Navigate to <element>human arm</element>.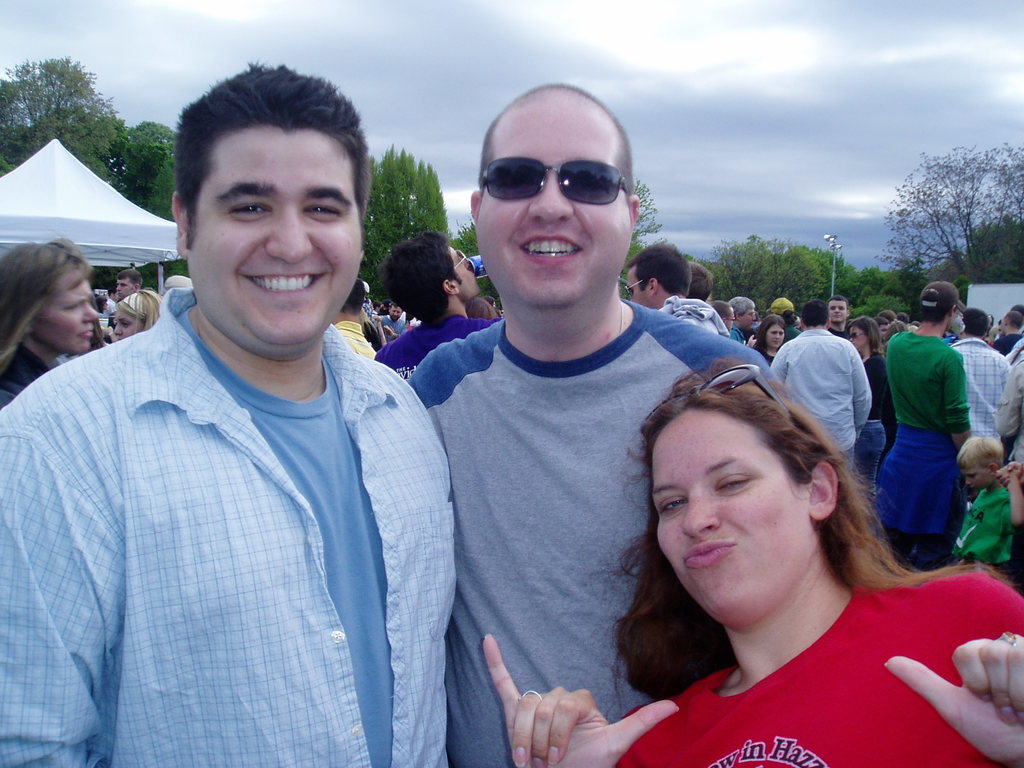
Navigation target: box=[768, 340, 792, 387].
